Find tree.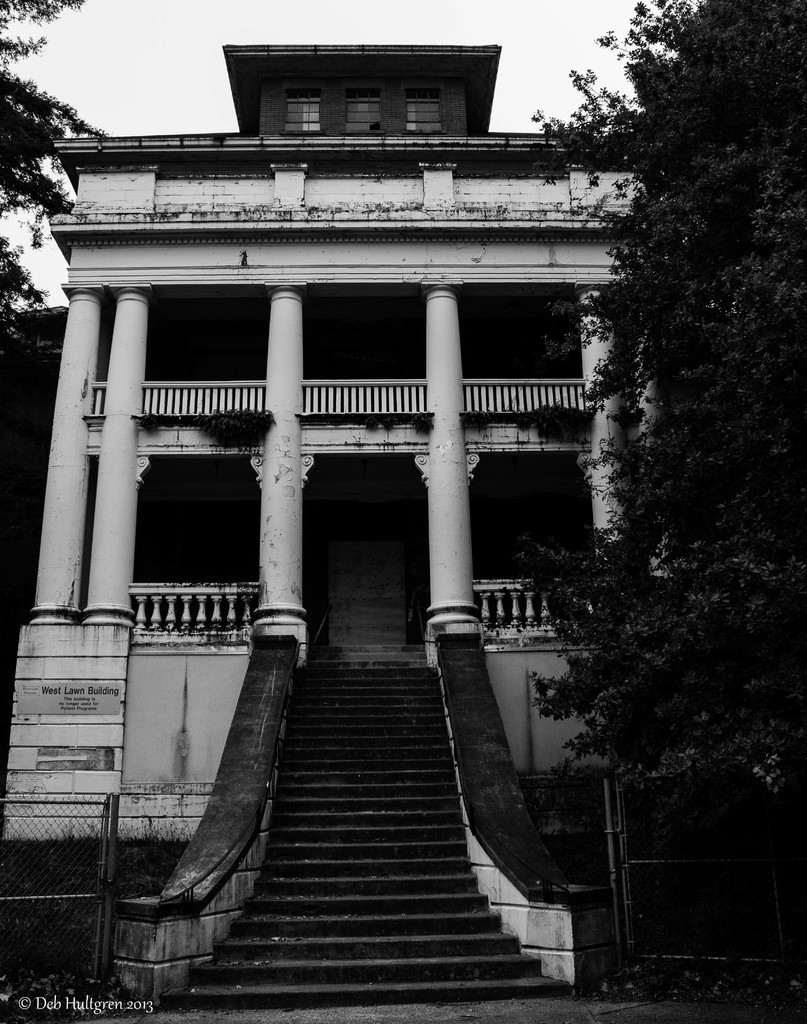
(546,37,788,925).
